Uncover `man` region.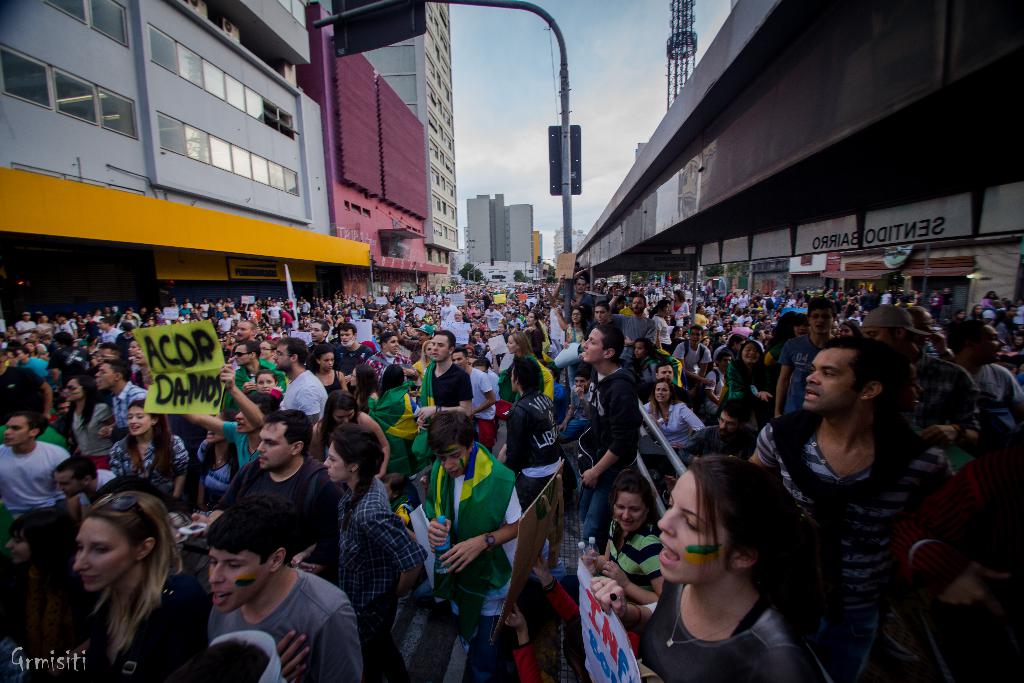
Uncovered: box(751, 325, 963, 673).
